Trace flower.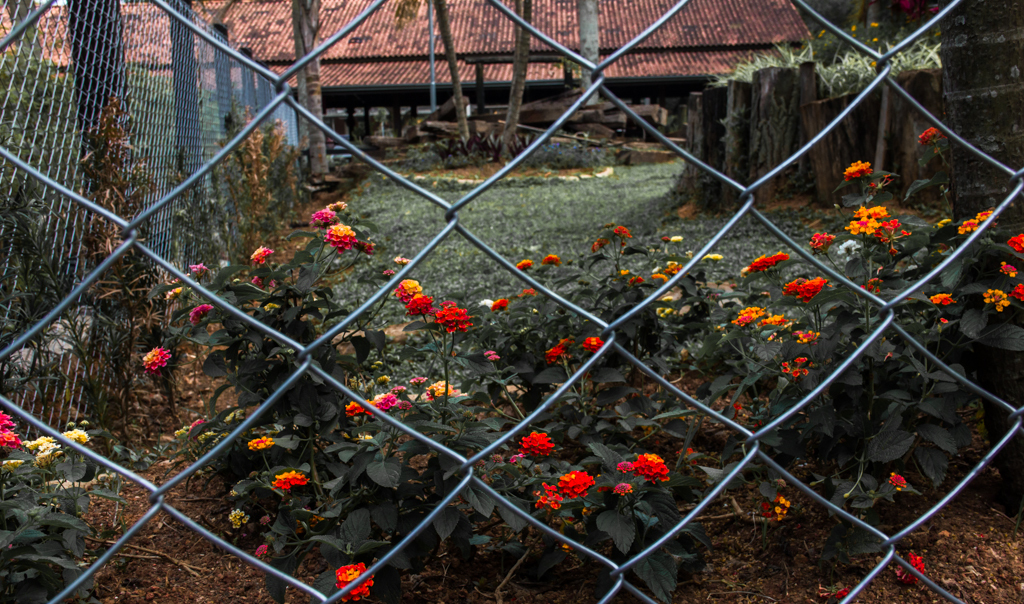
Traced to [372, 395, 404, 407].
